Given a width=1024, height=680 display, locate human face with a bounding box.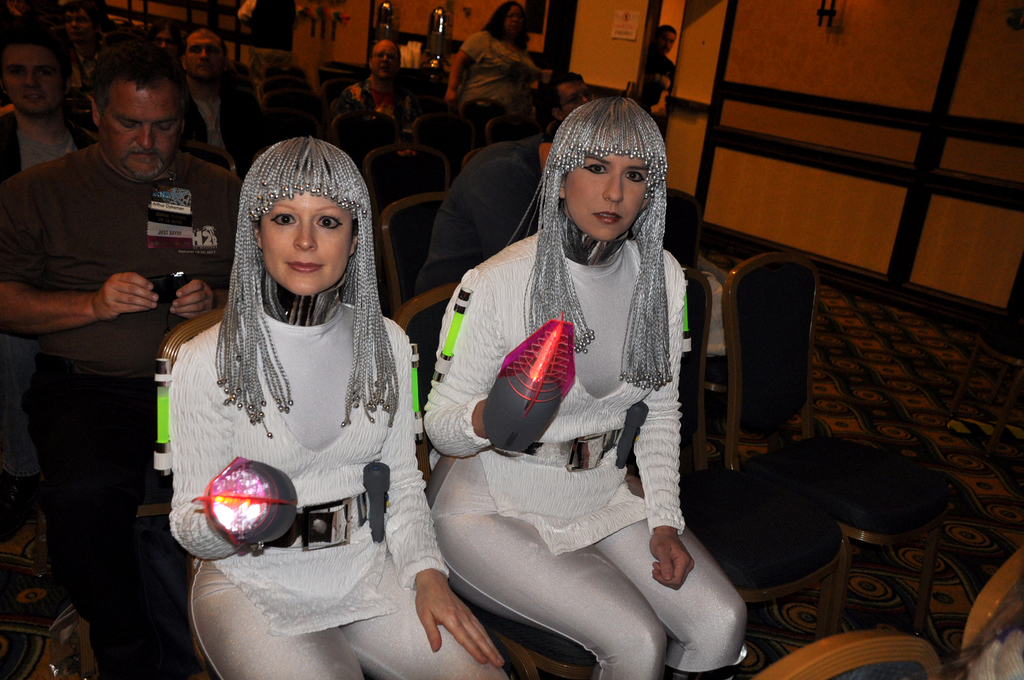
Located: crop(59, 6, 94, 42).
